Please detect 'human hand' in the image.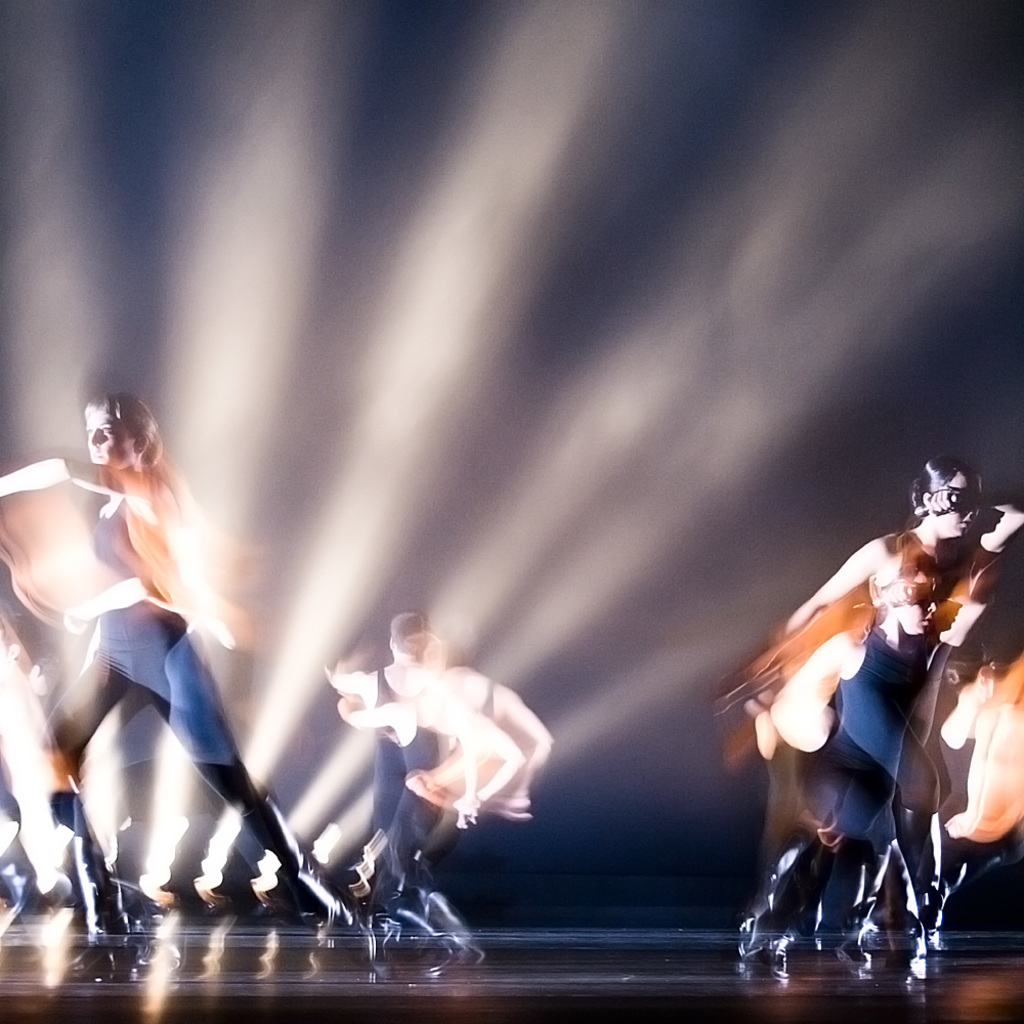
region(406, 769, 435, 803).
